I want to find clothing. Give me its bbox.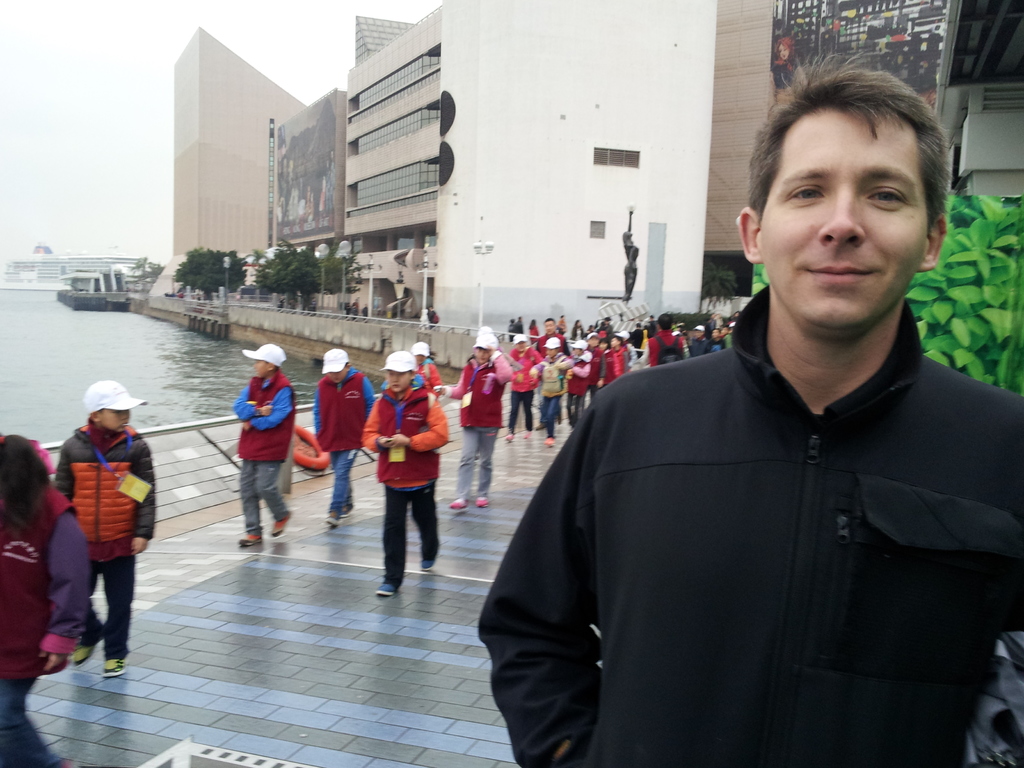
bbox=(452, 355, 501, 422).
